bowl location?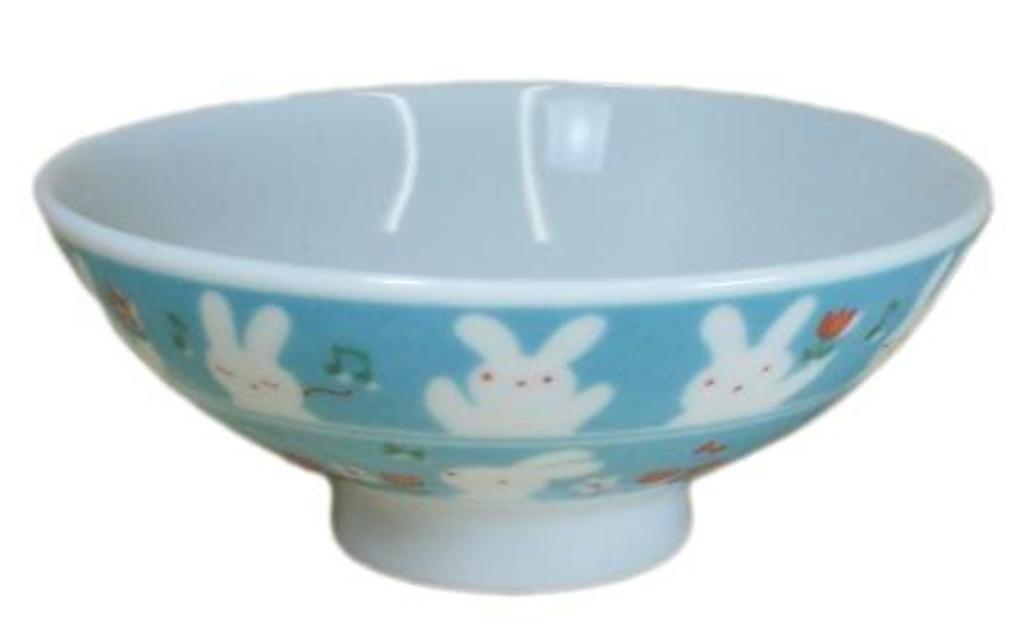
<box>25,73,999,601</box>
